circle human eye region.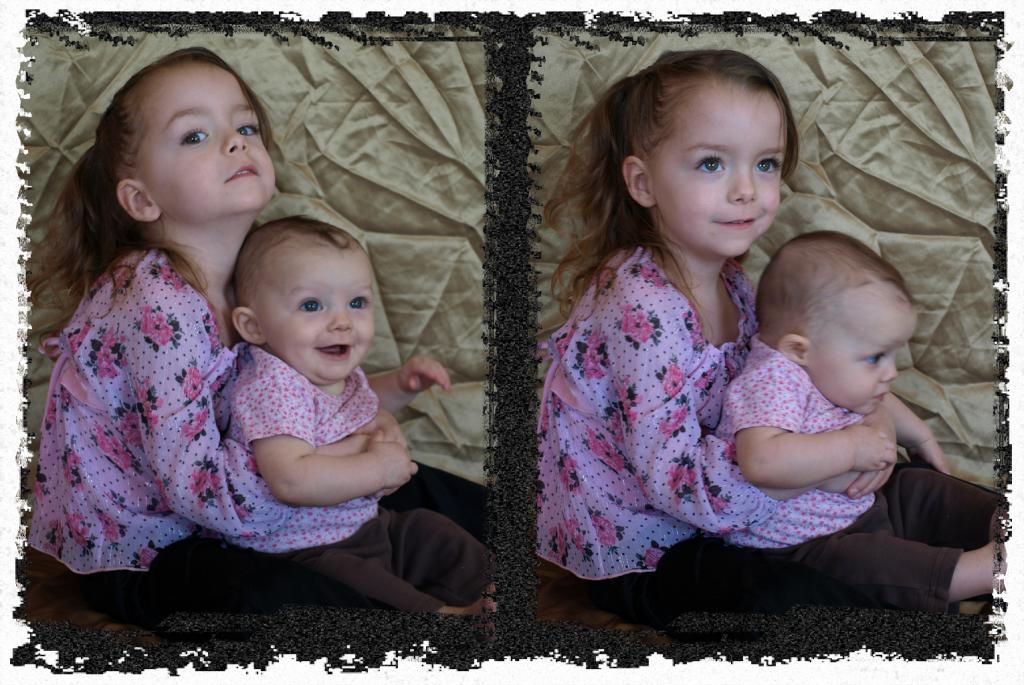
Region: x1=235, y1=118, x2=260, y2=138.
